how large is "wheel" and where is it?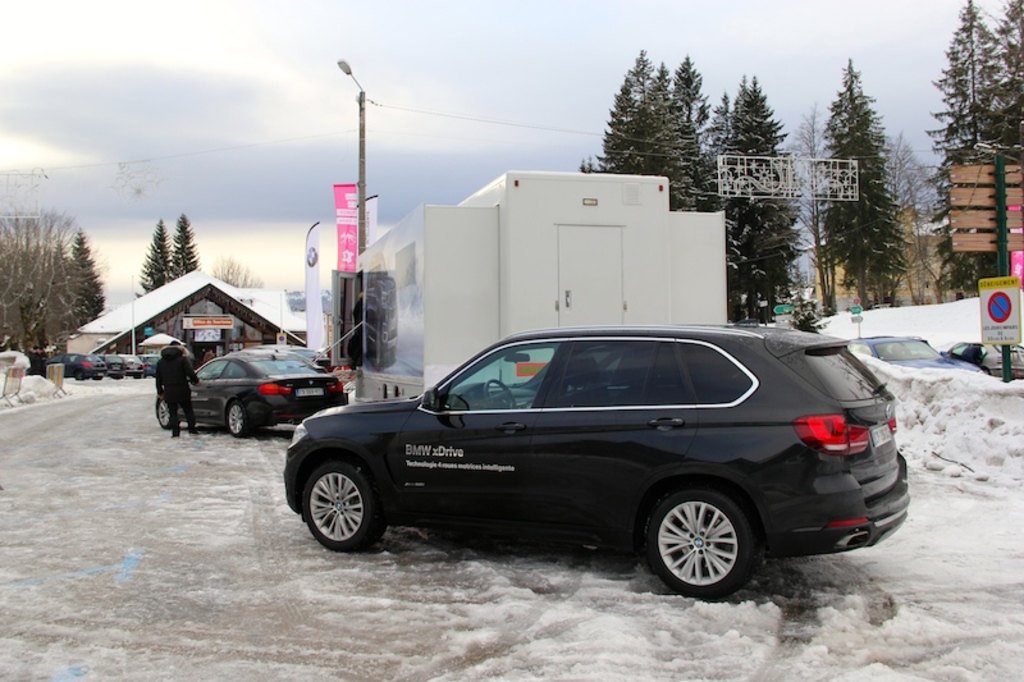
Bounding box: <region>160, 399, 179, 429</region>.
